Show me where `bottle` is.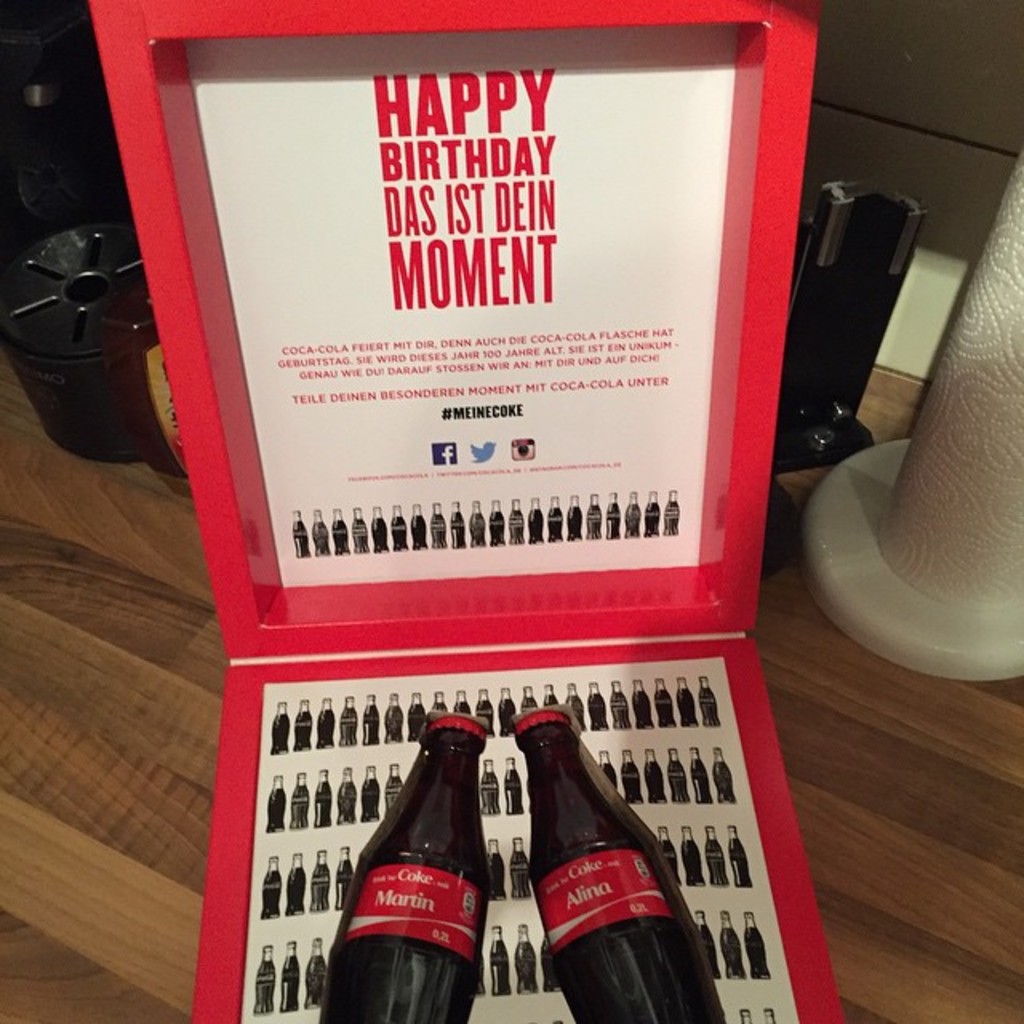
`bottle` is at <bbox>389, 502, 411, 550</bbox>.
